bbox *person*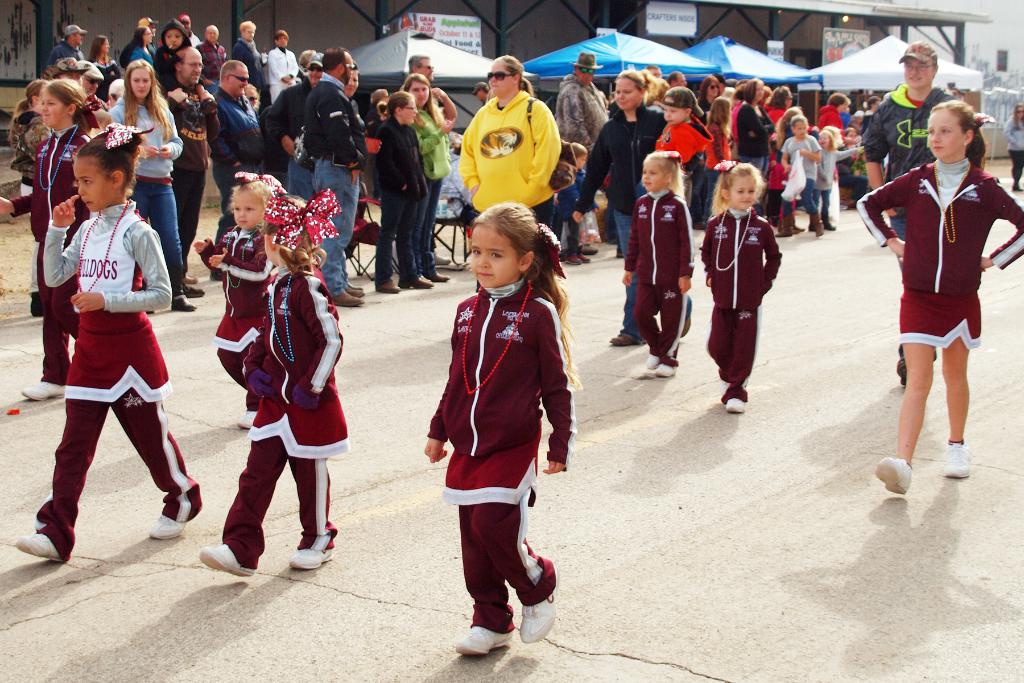
{"x1": 617, "y1": 148, "x2": 696, "y2": 382}
